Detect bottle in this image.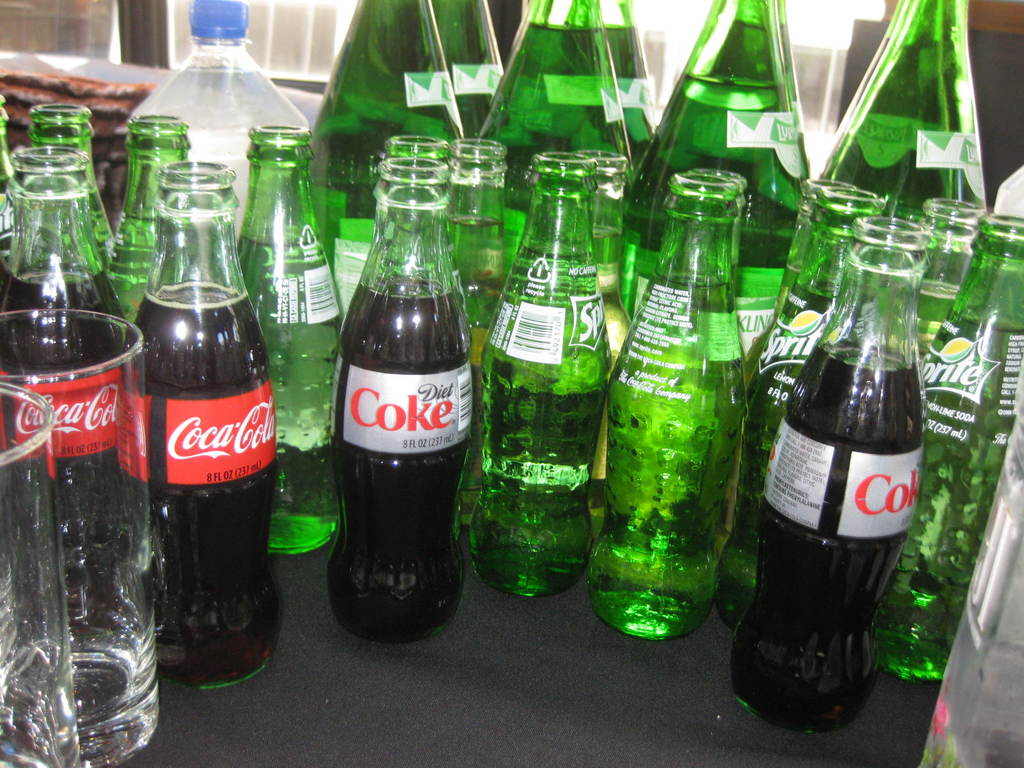
Detection: region(811, 0, 995, 208).
